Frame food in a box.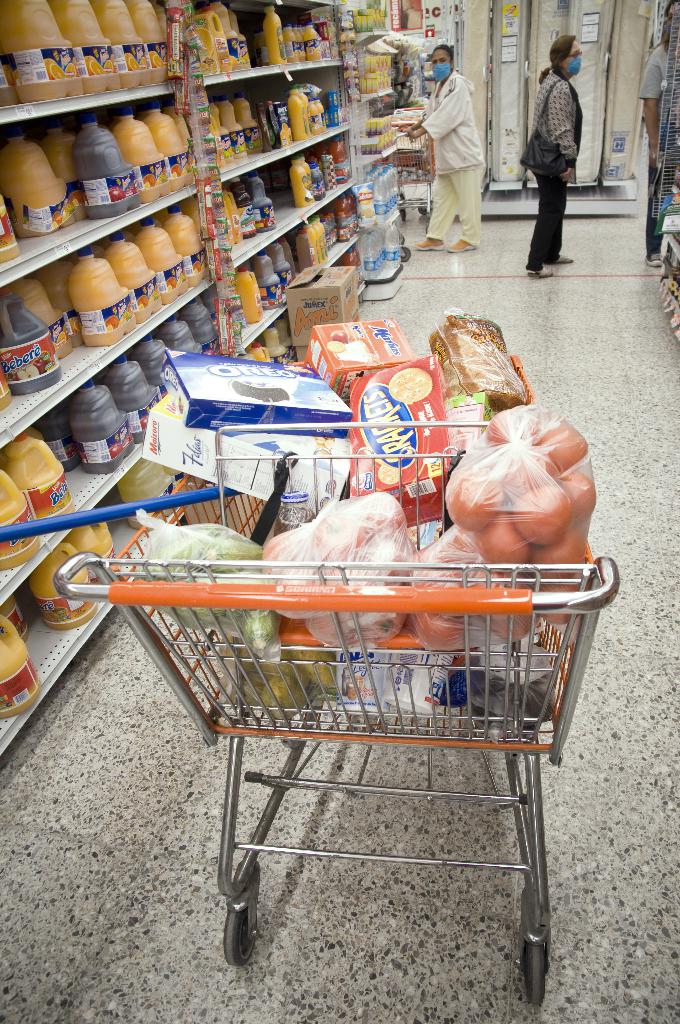
[293, 44, 322, 58].
